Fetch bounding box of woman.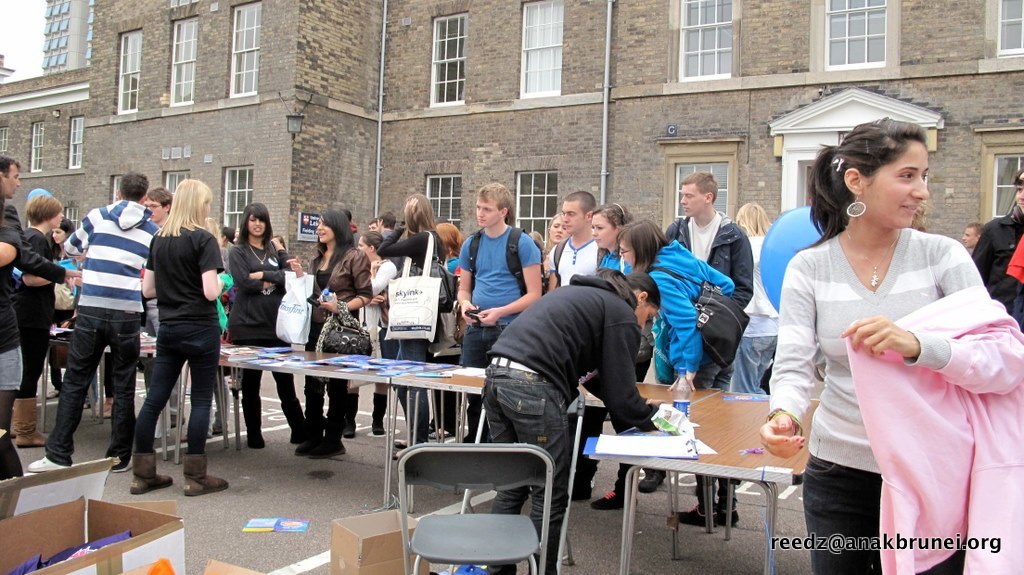
Bbox: [227, 204, 309, 451].
